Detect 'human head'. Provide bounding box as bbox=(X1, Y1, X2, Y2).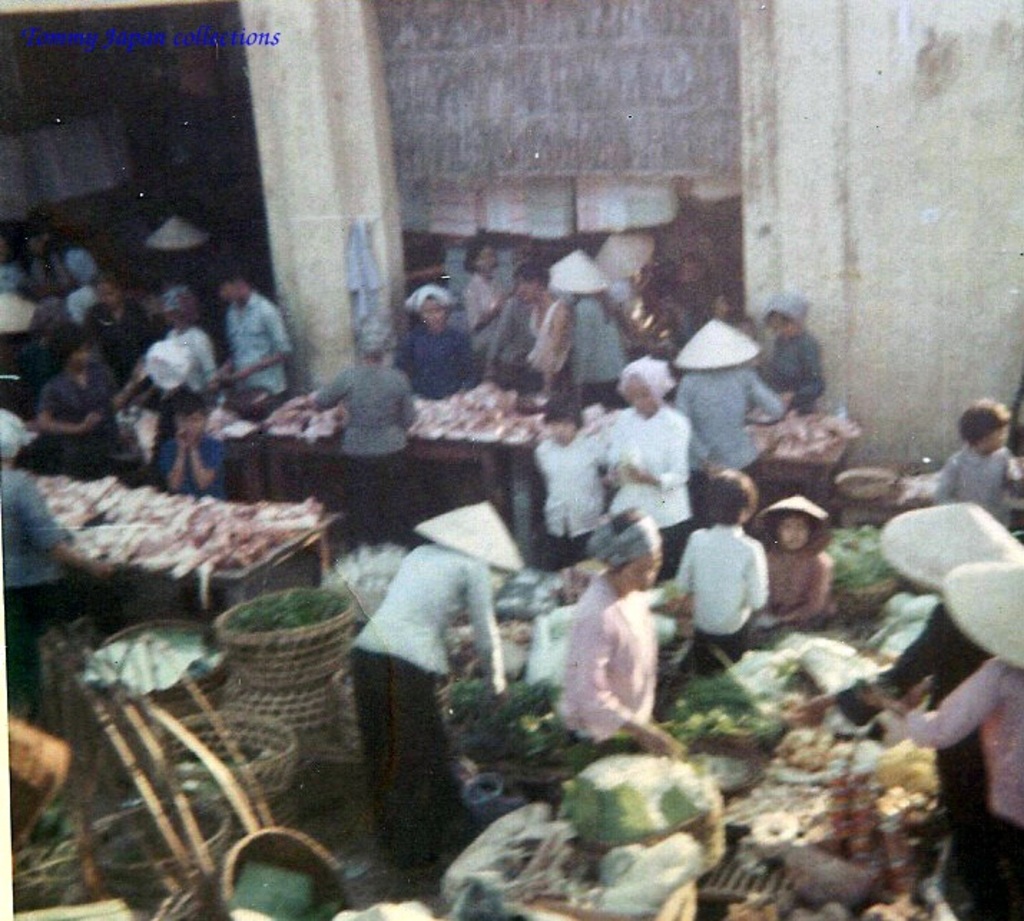
bbox=(762, 494, 828, 556).
